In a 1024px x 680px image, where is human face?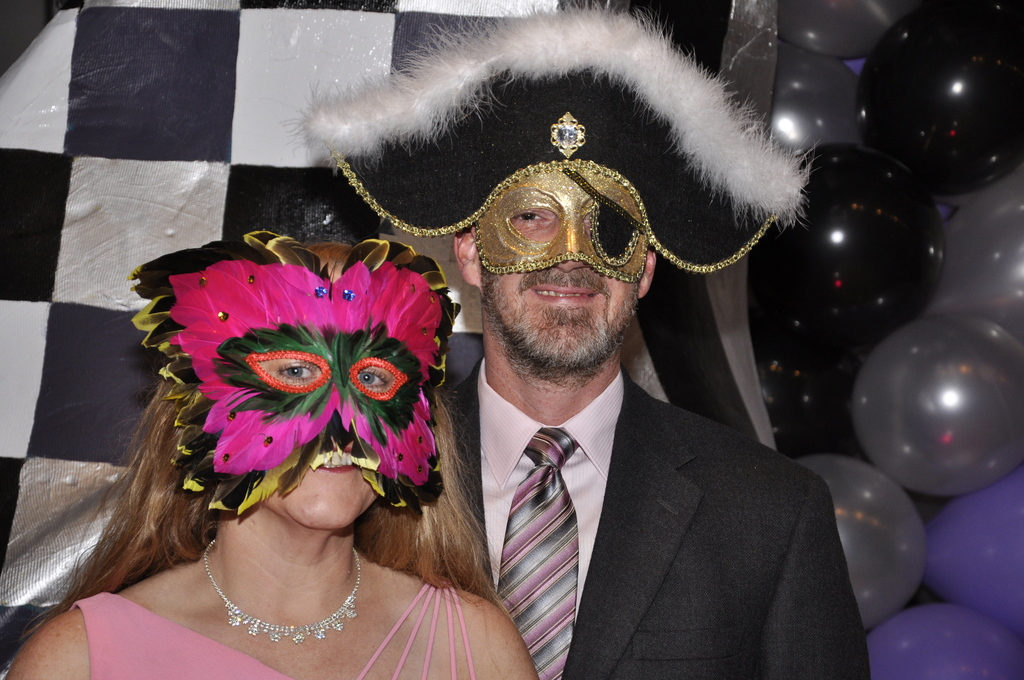
l=479, t=209, r=634, b=371.
